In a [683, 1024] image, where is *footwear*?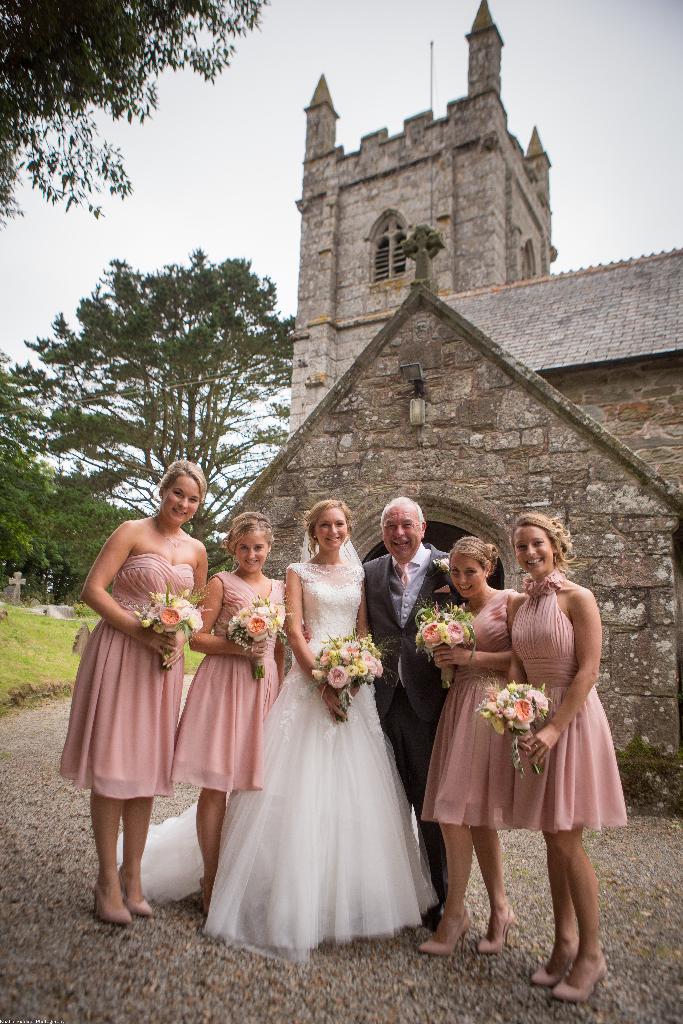
[478, 911, 513, 953].
